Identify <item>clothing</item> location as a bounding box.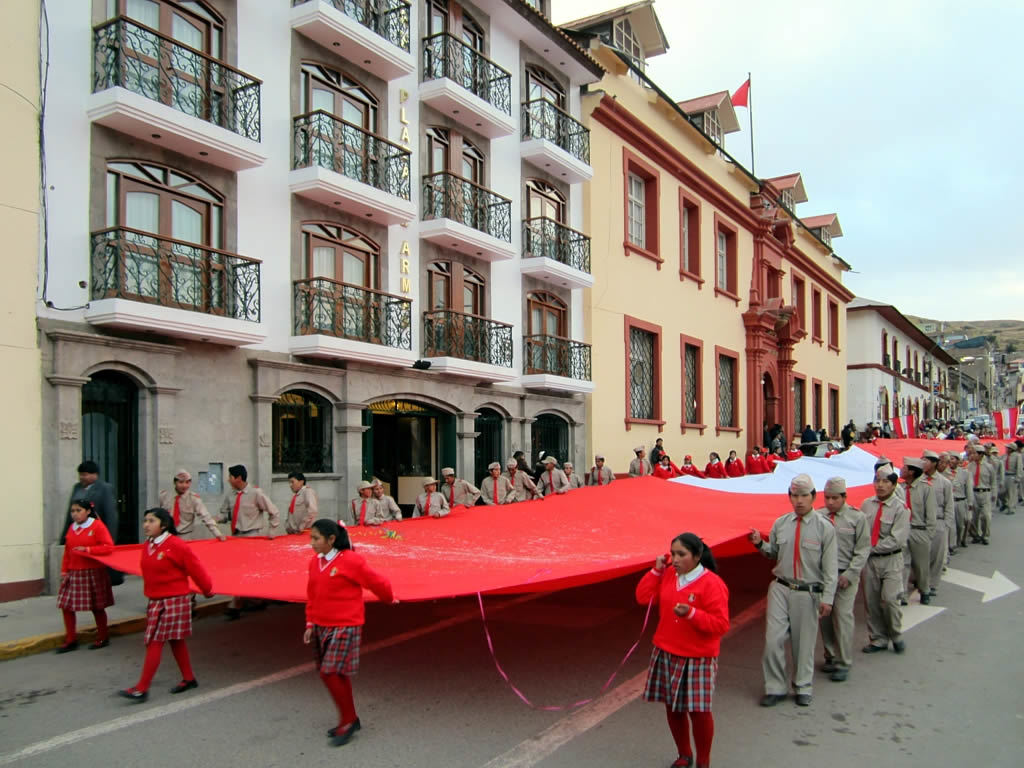
pyautogui.locateOnScreen(590, 459, 611, 485).
